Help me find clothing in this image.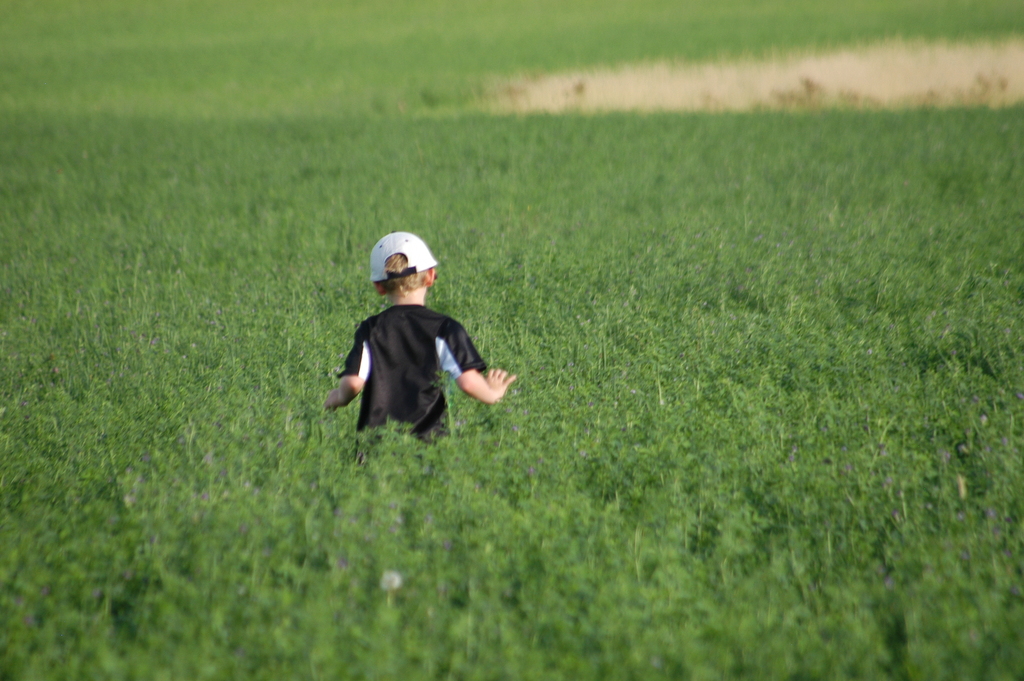
Found it: [337, 306, 512, 482].
